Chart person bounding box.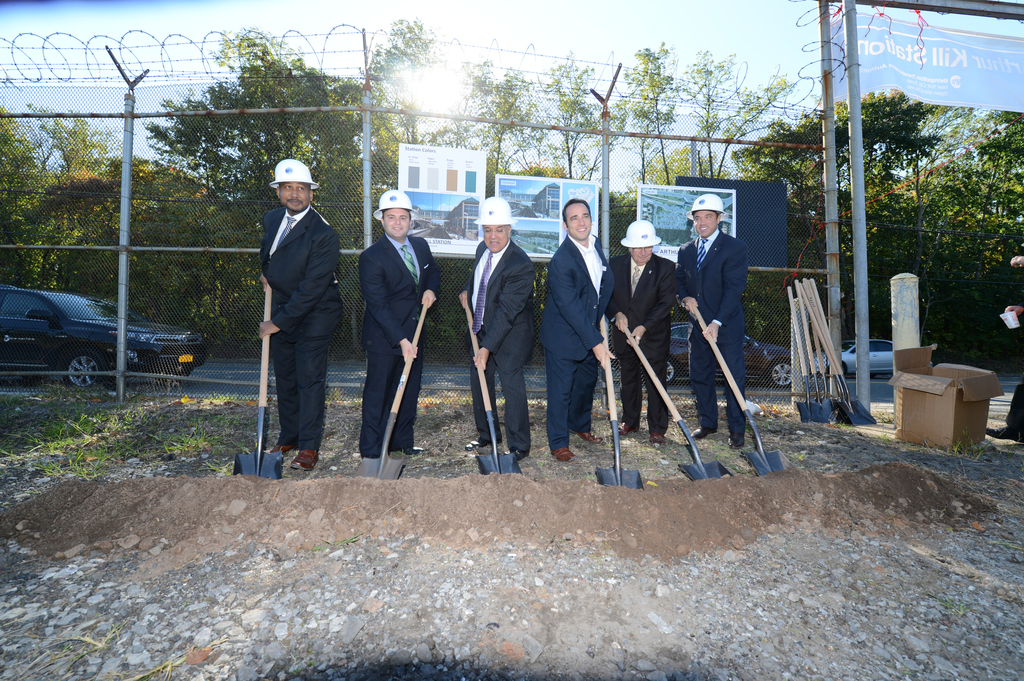
Charted: bbox=(352, 187, 444, 479).
